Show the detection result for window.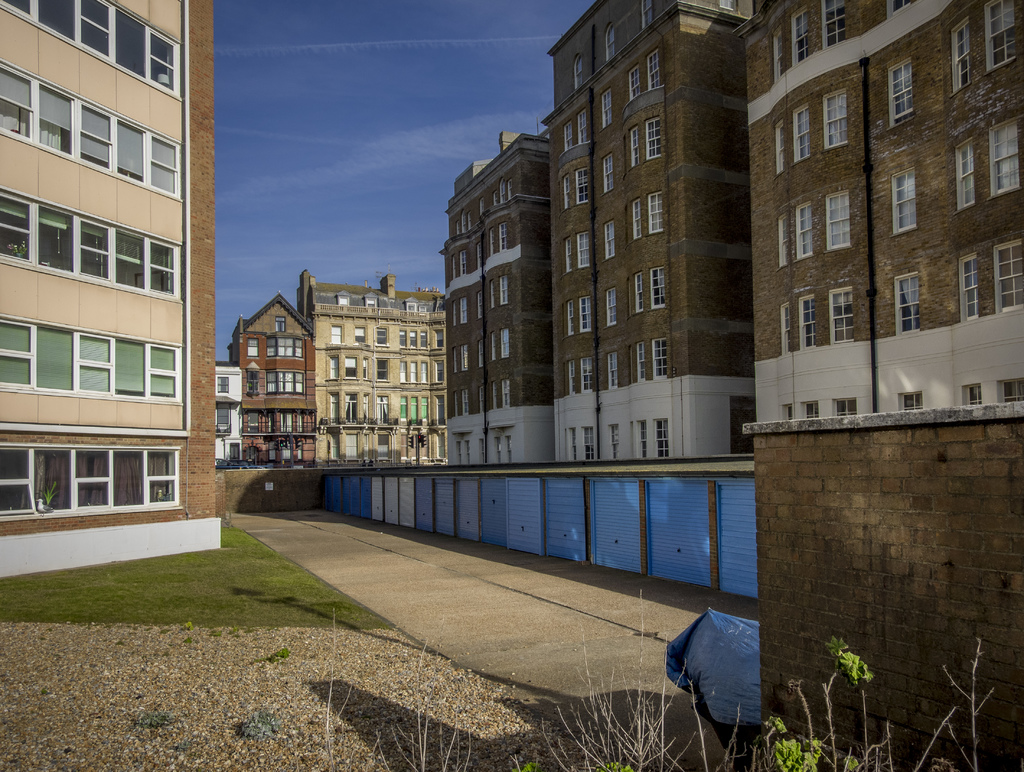
box(297, 442, 303, 455).
